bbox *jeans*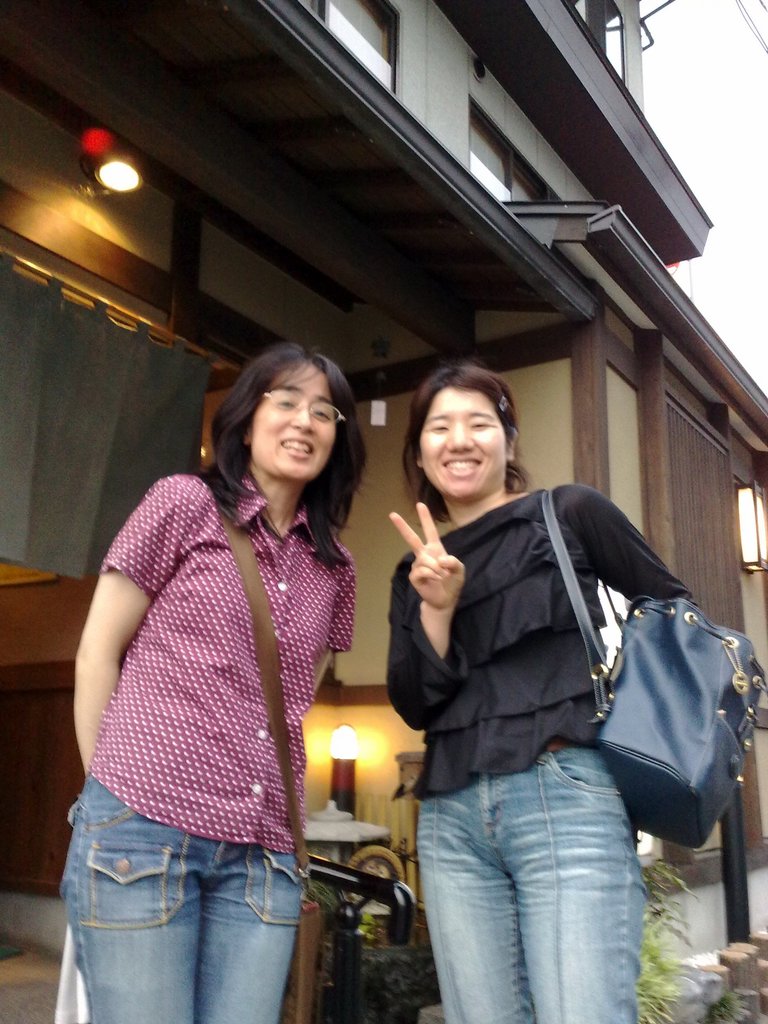
{"left": 52, "top": 771, "right": 306, "bottom": 1023}
